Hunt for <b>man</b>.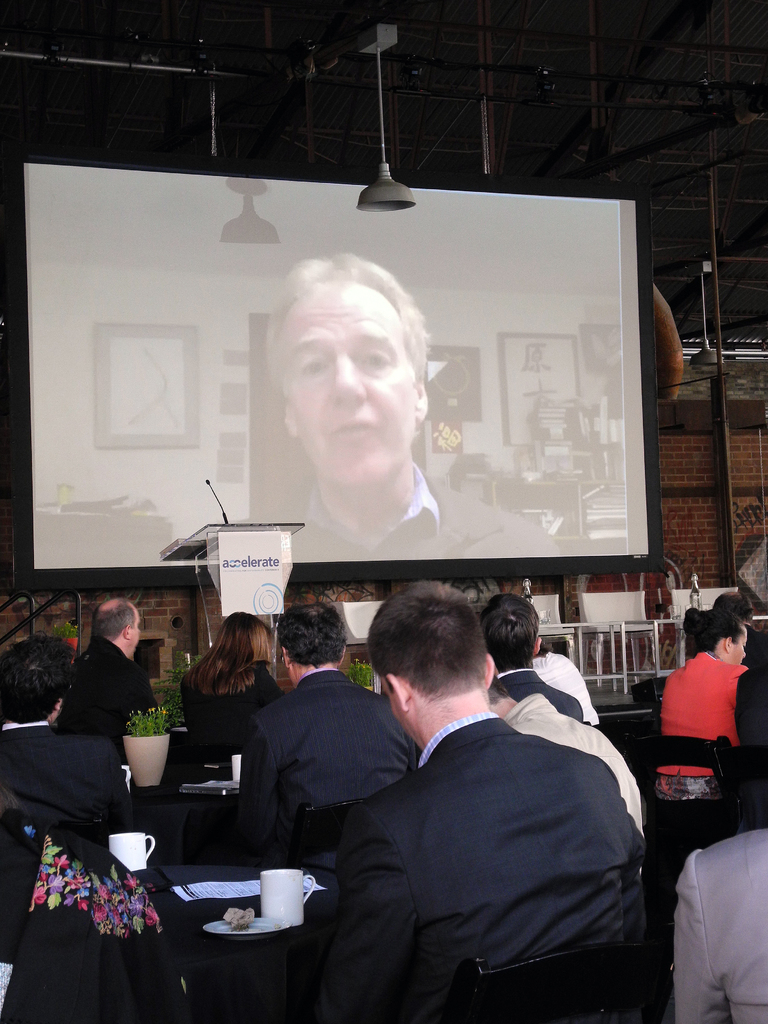
Hunted down at l=279, t=581, r=657, b=1023.
